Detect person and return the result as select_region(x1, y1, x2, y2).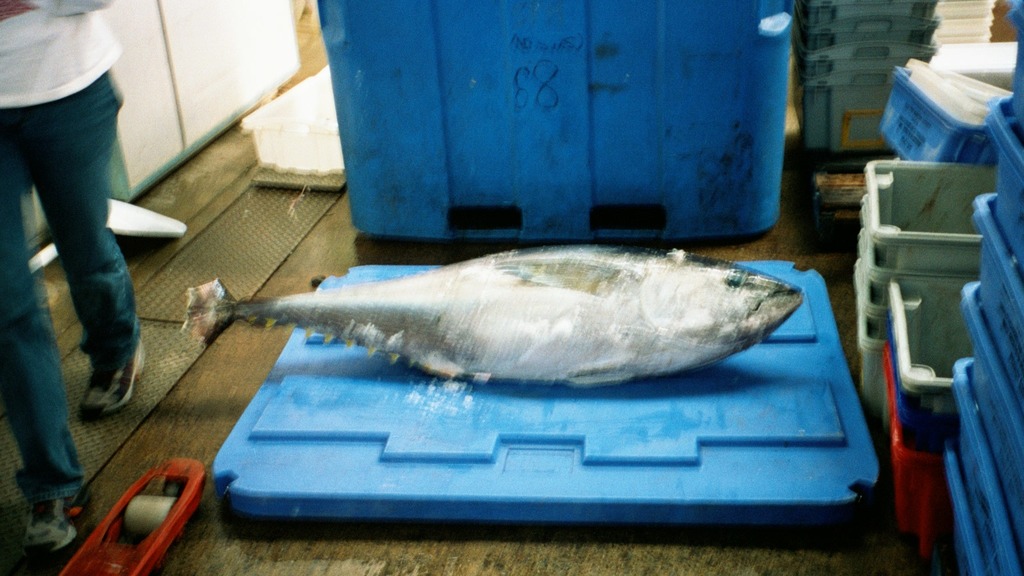
select_region(0, 0, 146, 555).
